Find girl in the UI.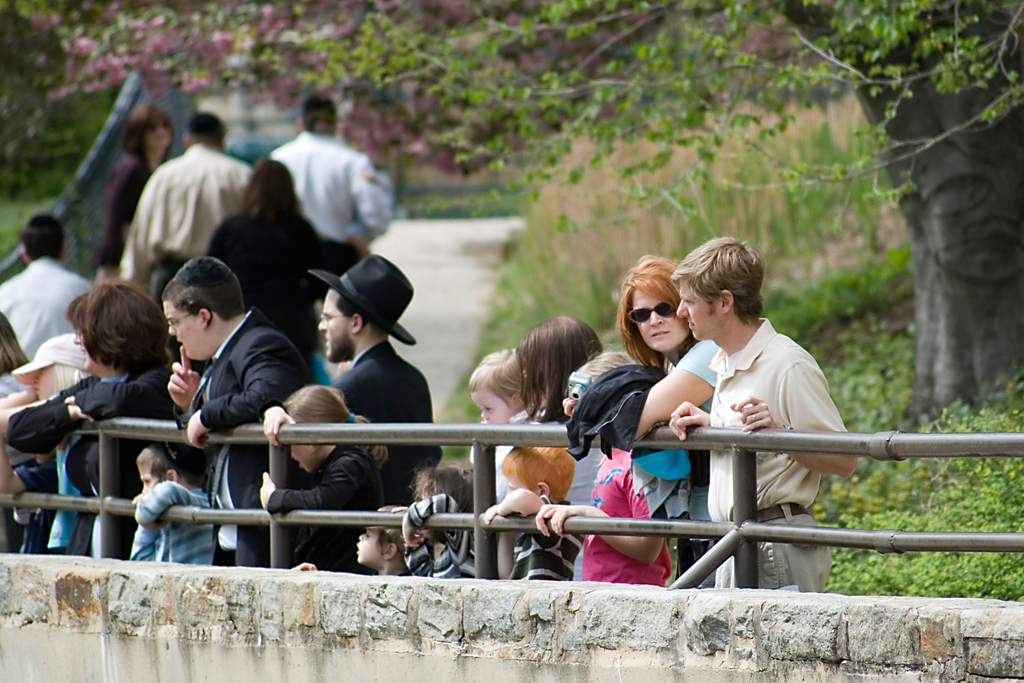
UI element at {"left": 256, "top": 382, "right": 390, "bottom": 570}.
